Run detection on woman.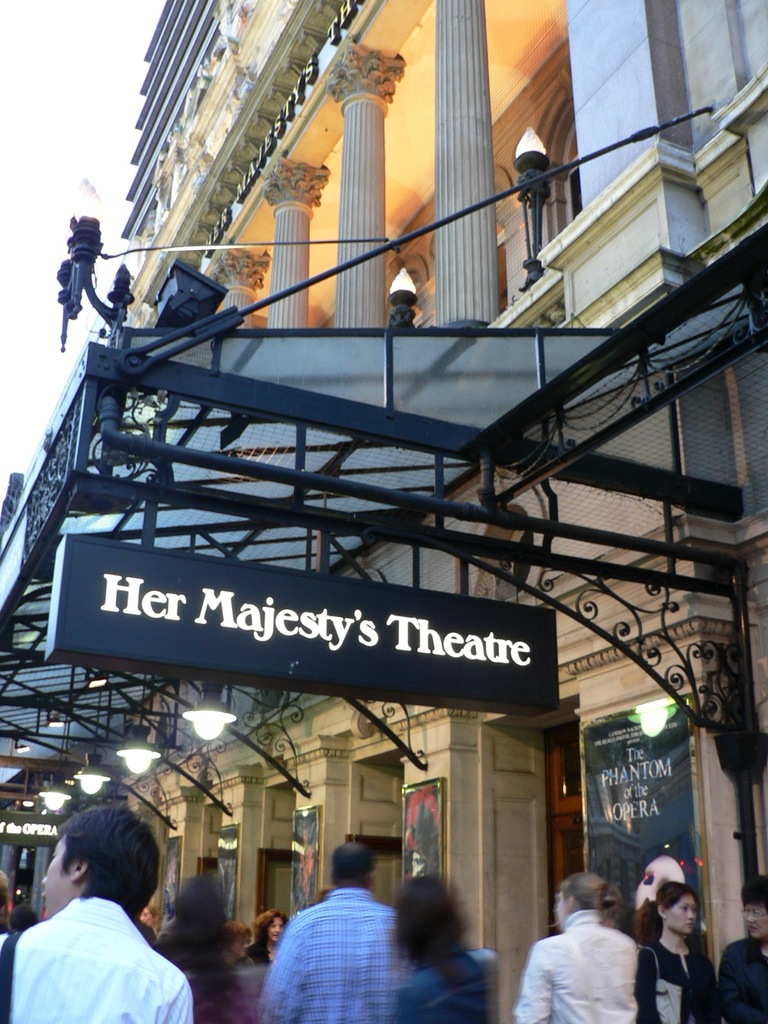
Result: bbox=(522, 879, 671, 1022).
